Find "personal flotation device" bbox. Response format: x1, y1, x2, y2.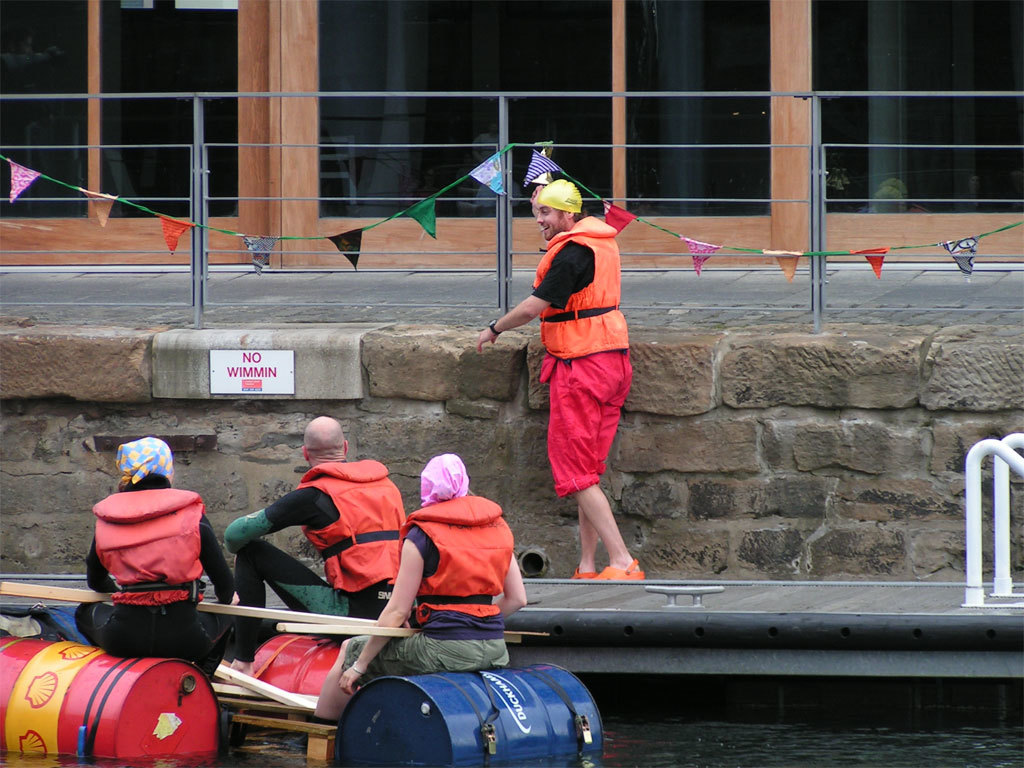
529, 211, 627, 365.
